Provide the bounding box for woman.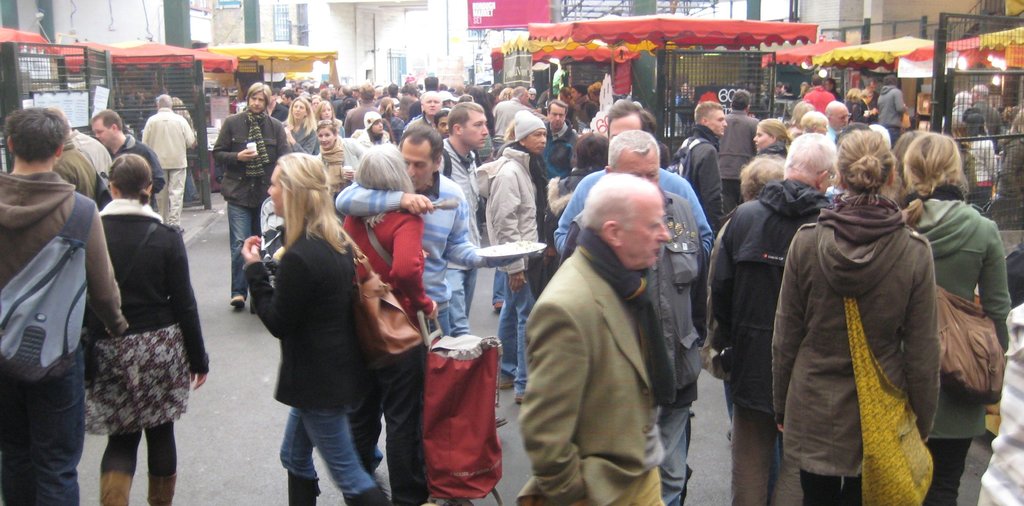
x1=901, y1=133, x2=1011, y2=505.
